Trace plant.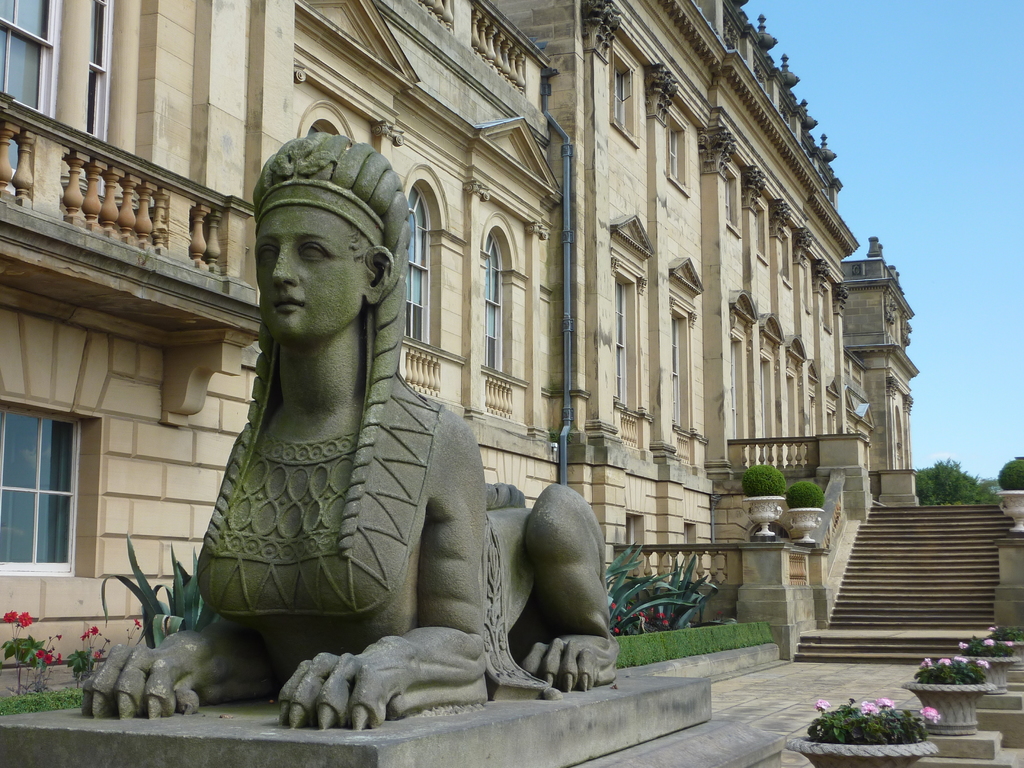
Traced to (958,632,1015,655).
